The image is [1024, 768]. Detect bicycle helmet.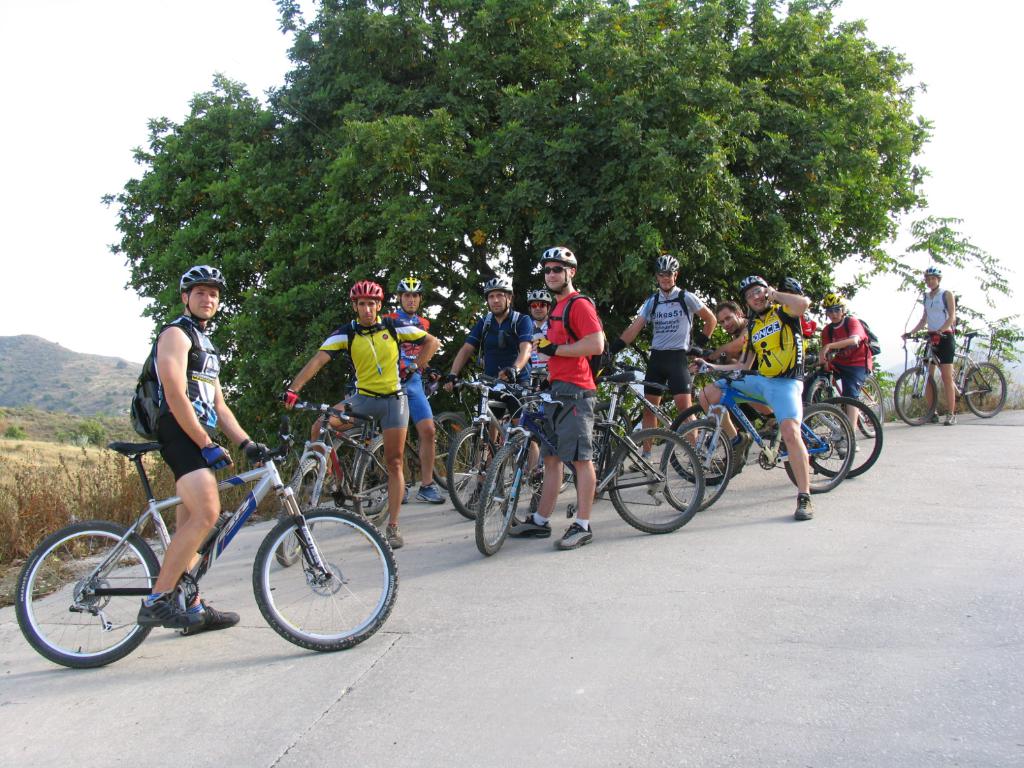
Detection: left=740, top=270, right=762, bottom=296.
